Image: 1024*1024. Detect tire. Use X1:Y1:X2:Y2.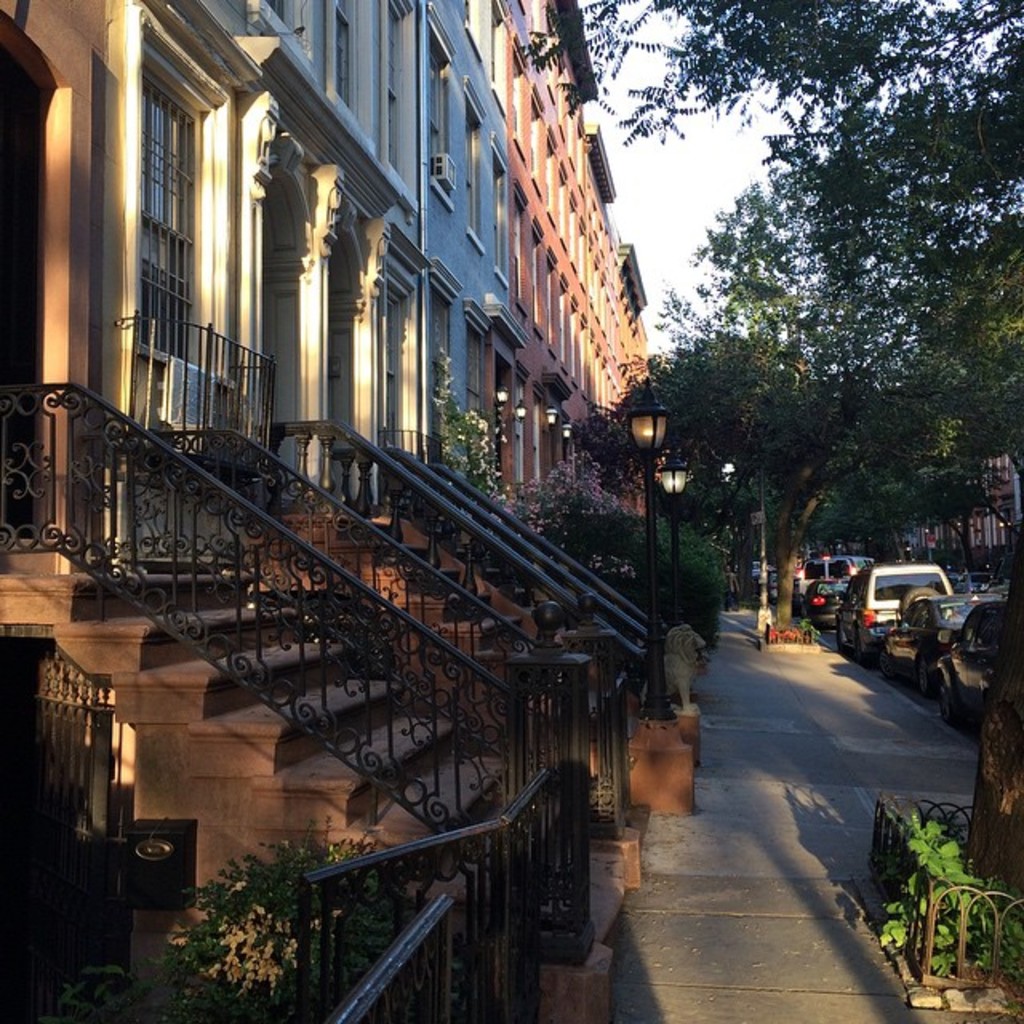
846:627:867:669.
